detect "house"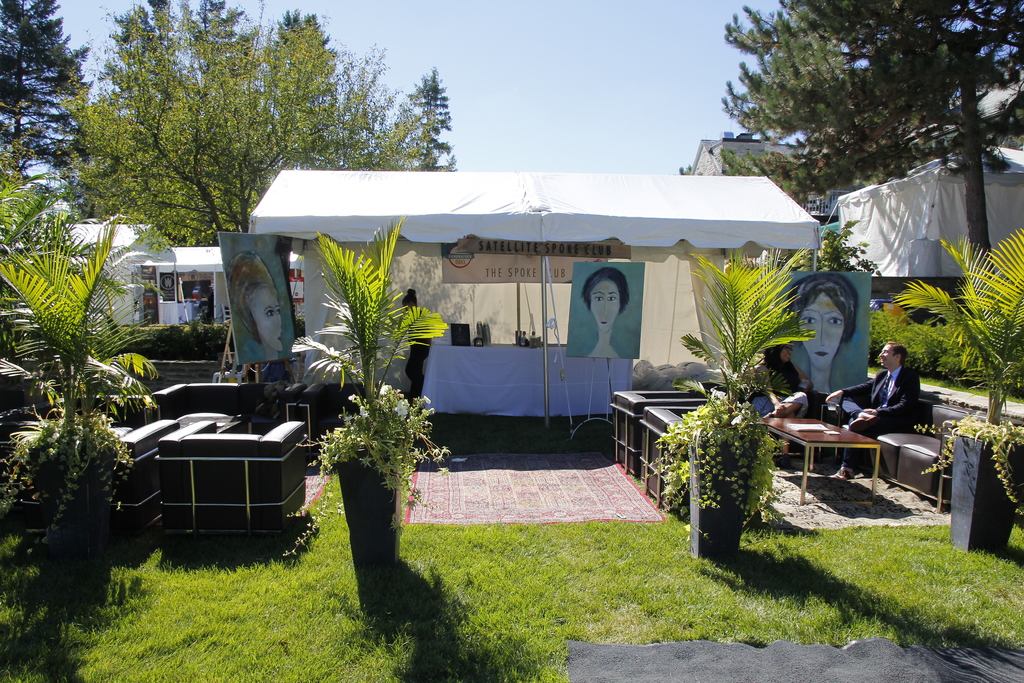
687 72 1023 215
